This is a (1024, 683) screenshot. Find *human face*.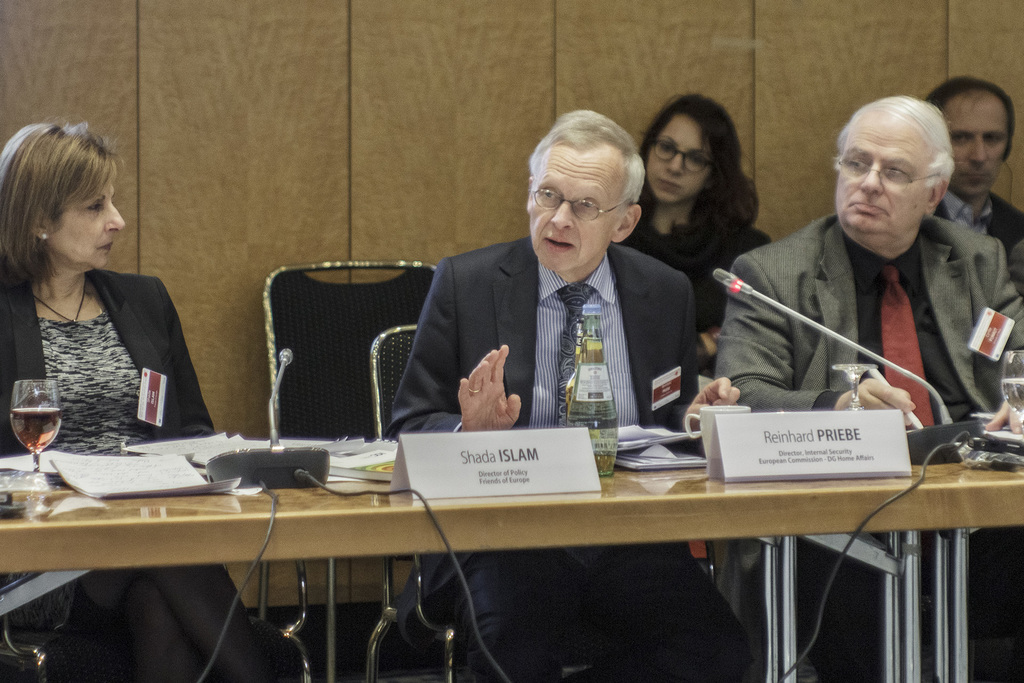
Bounding box: [52, 184, 125, 272].
